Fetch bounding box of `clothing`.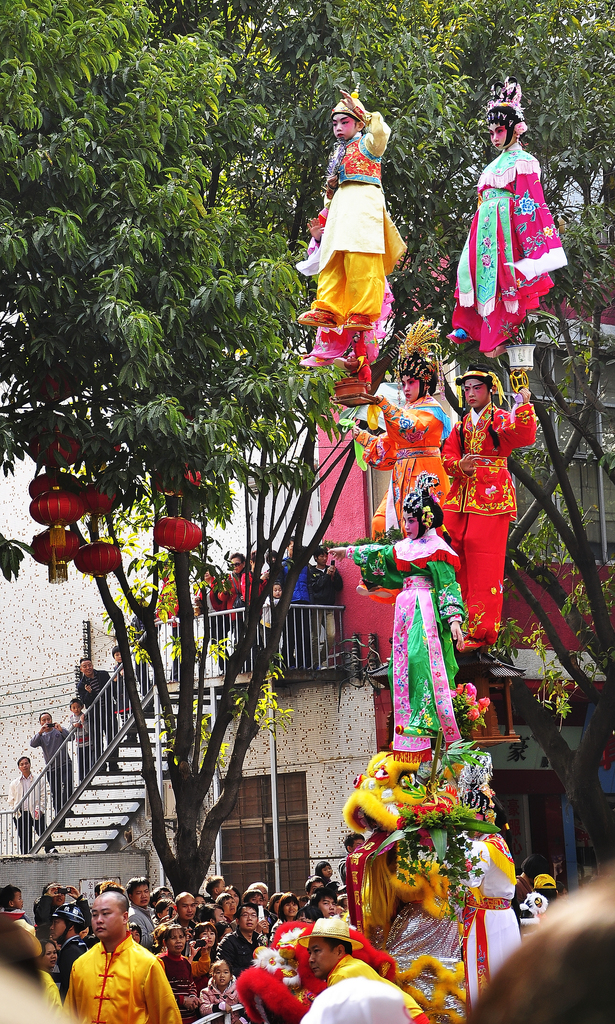
Bbox: 346:399:463:555.
